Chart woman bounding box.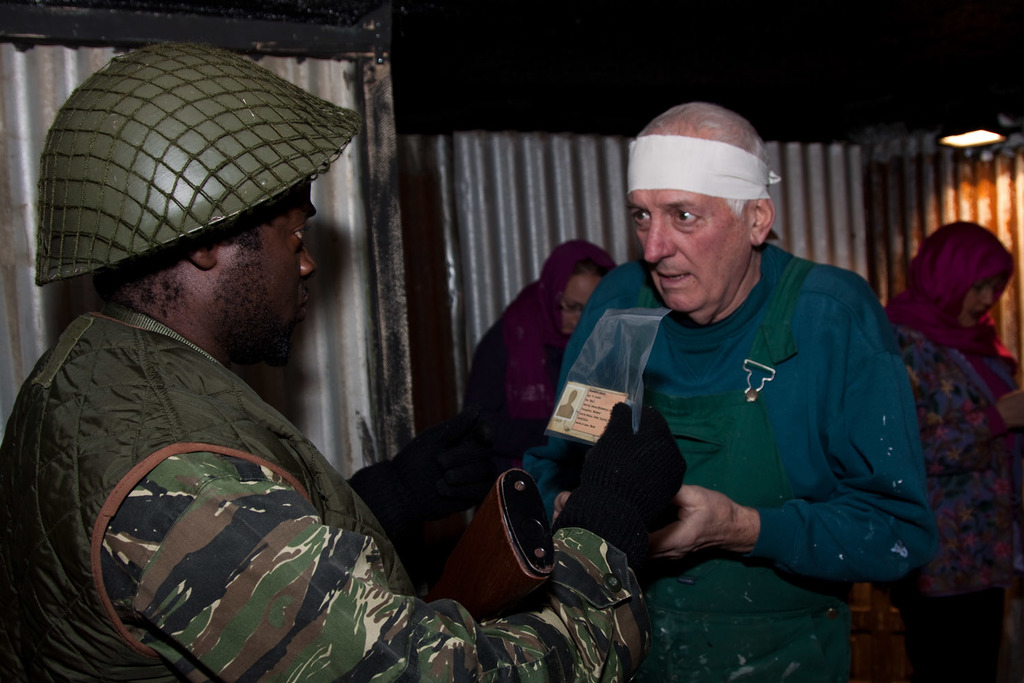
Charted: <box>463,238,614,522</box>.
